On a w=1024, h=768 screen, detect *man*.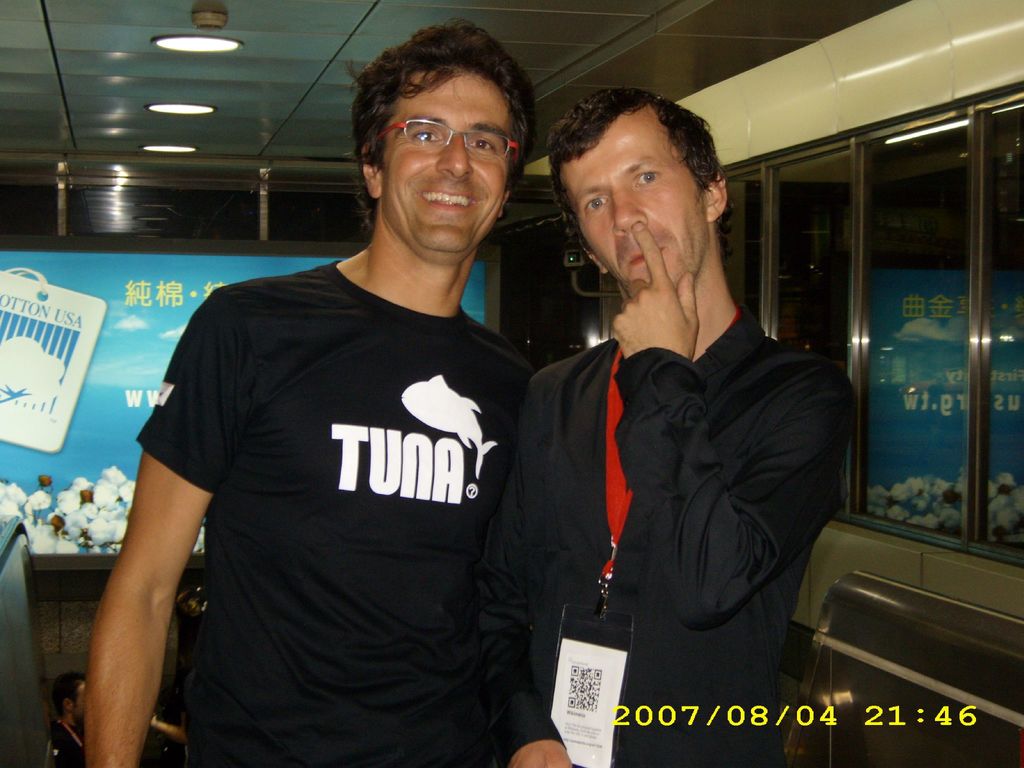
x1=474 y1=89 x2=859 y2=767.
